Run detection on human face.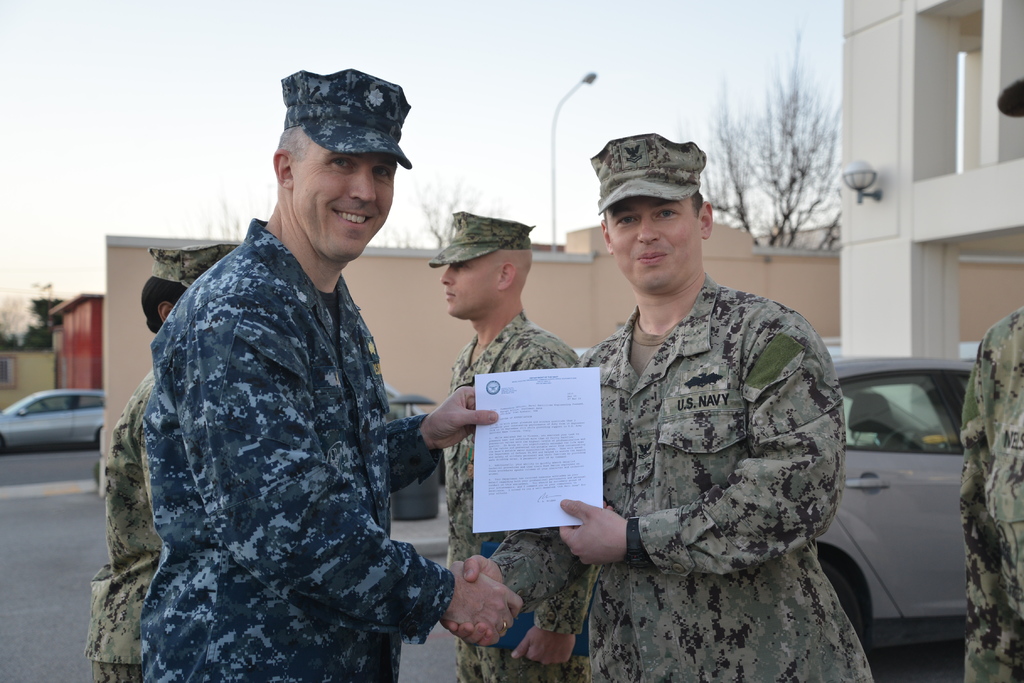
Result: detection(440, 258, 499, 320).
